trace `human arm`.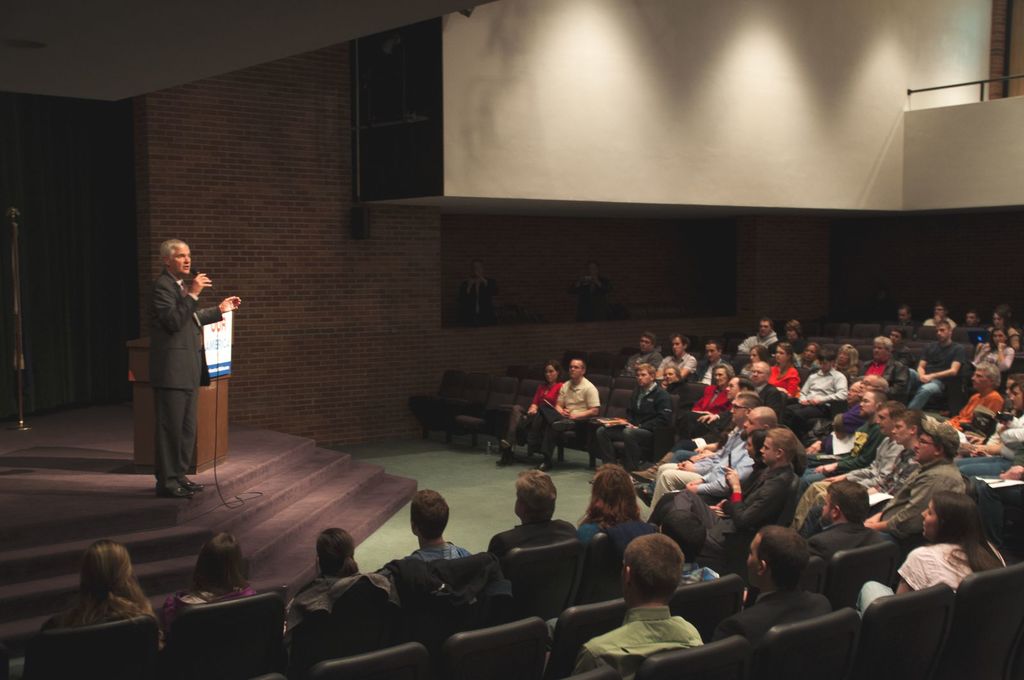
Traced to pyautogui.locateOnScreen(893, 542, 940, 596).
